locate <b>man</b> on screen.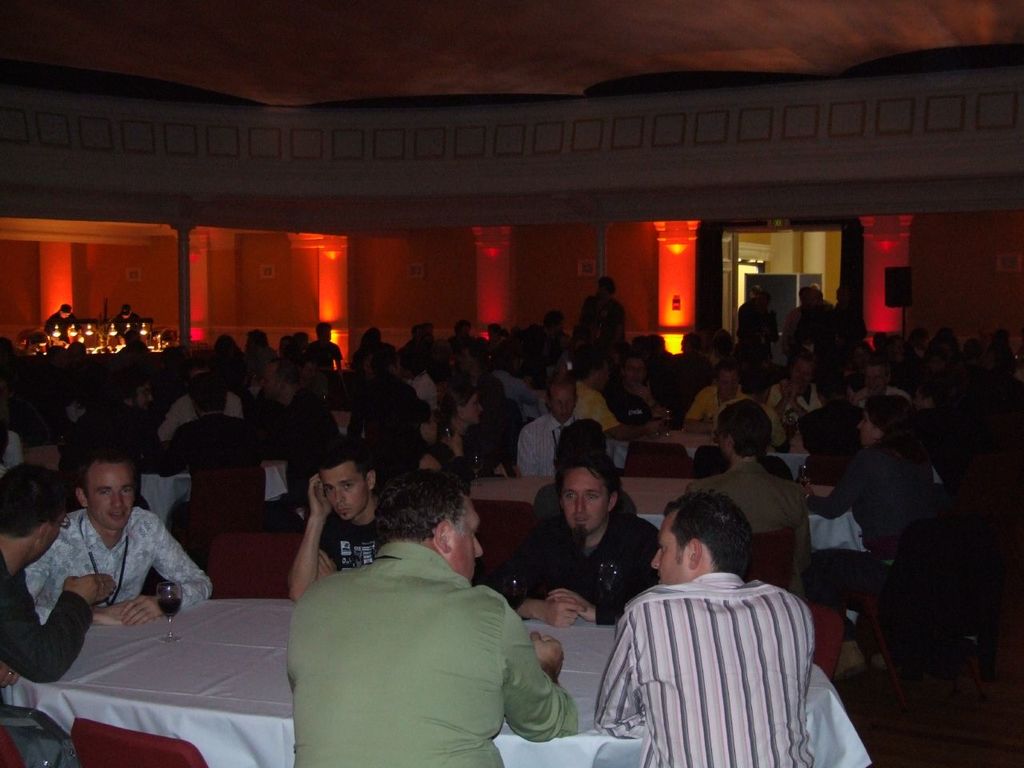
On screen at <box>690,361,750,428</box>.
